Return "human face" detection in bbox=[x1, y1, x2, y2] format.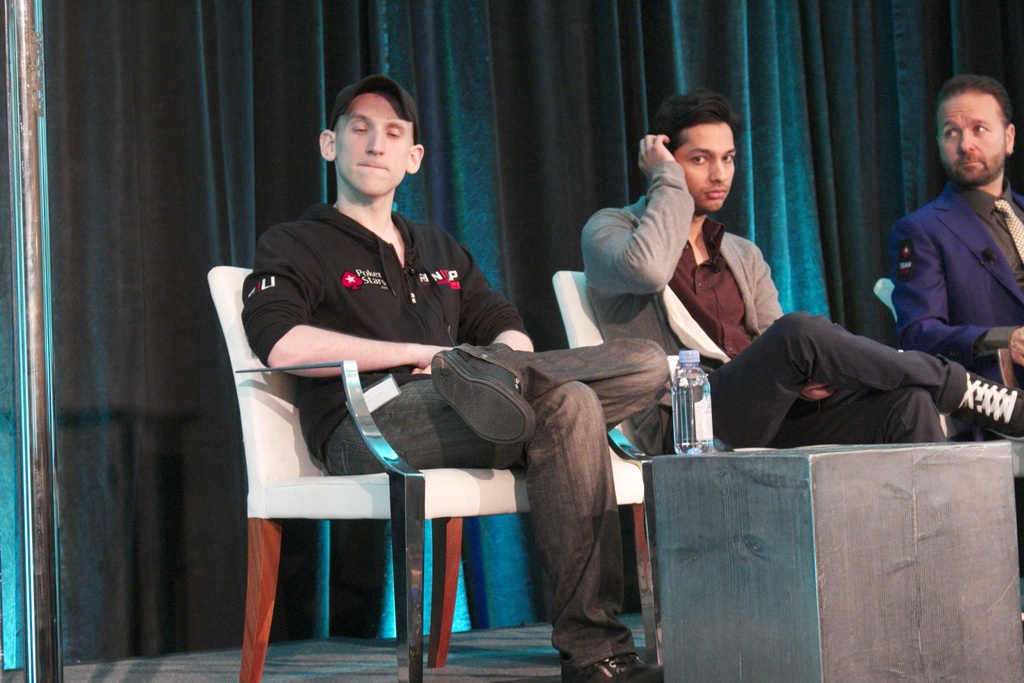
bbox=[338, 88, 409, 200].
